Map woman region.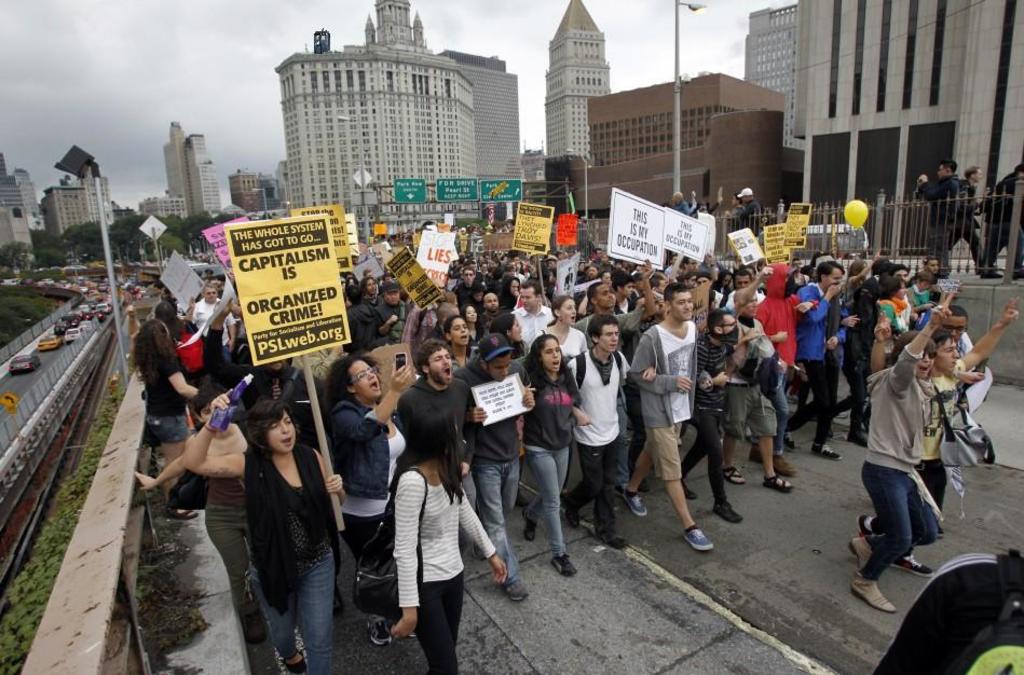
Mapped to (525, 293, 588, 366).
